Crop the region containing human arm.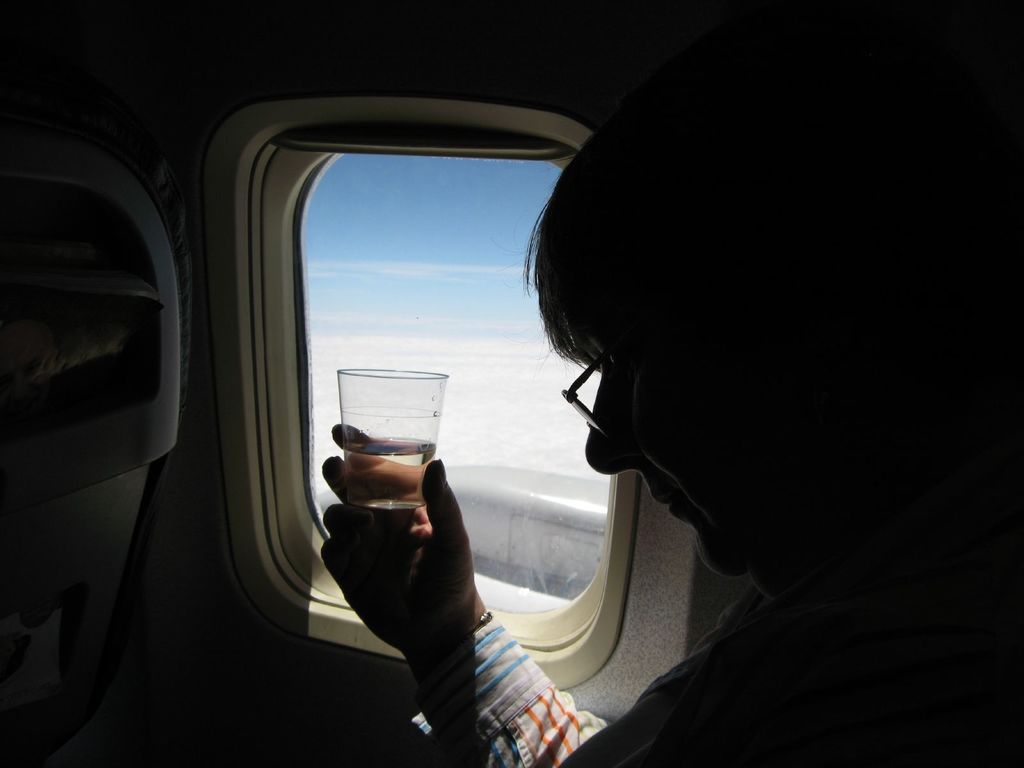
Crop region: 263/350/627/754.
